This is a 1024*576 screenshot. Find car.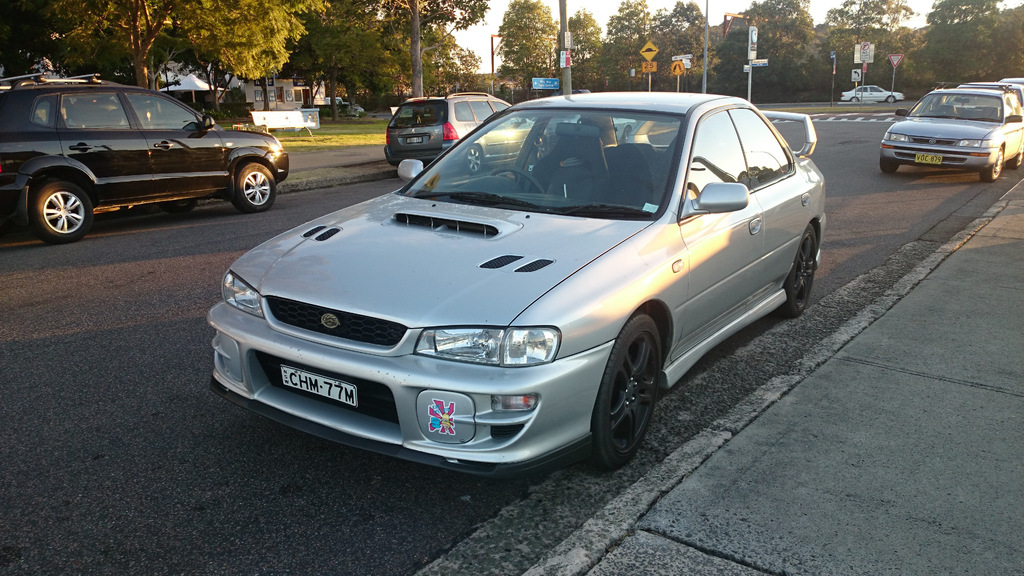
Bounding box: {"left": 209, "top": 92, "right": 824, "bottom": 474}.
